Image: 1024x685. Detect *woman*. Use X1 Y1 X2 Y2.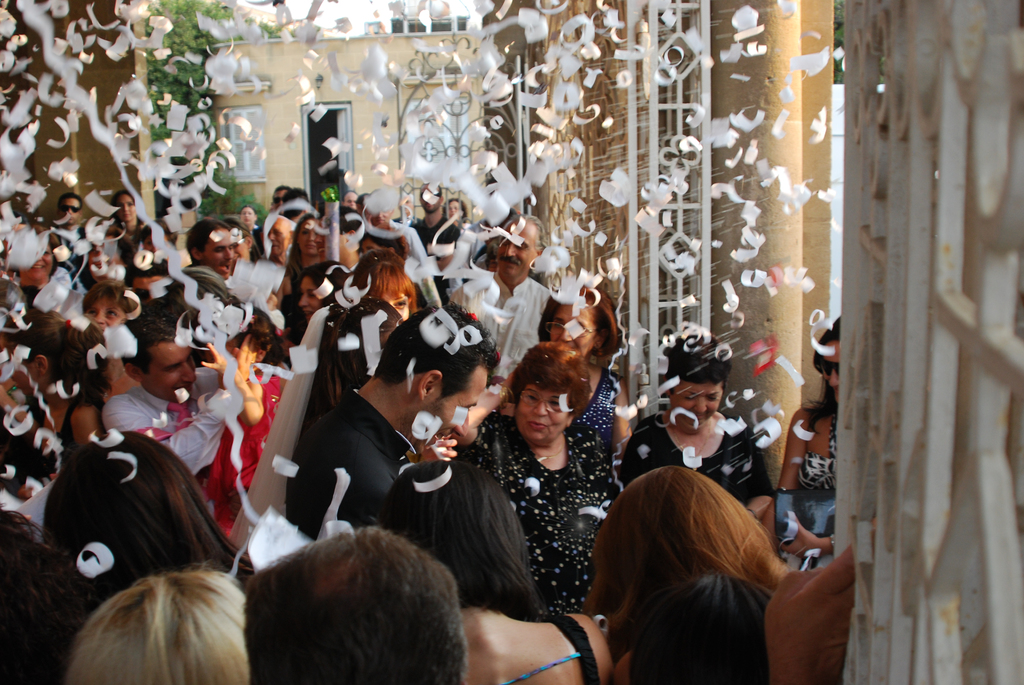
358 224 431 309.
